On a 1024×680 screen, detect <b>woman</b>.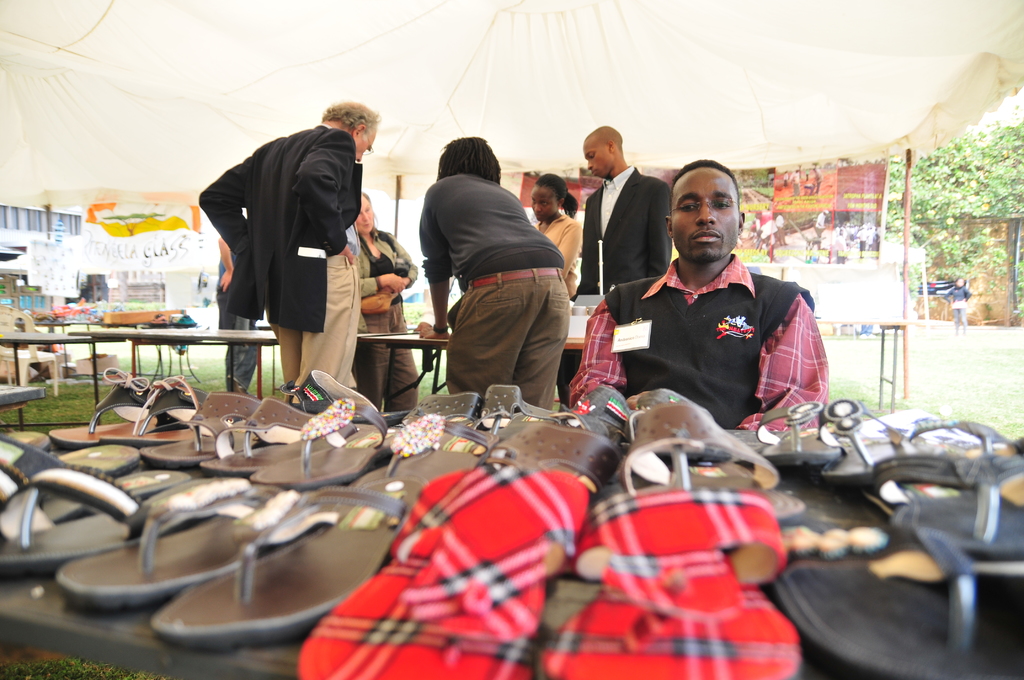
rect(523, 169, 582, 291).
